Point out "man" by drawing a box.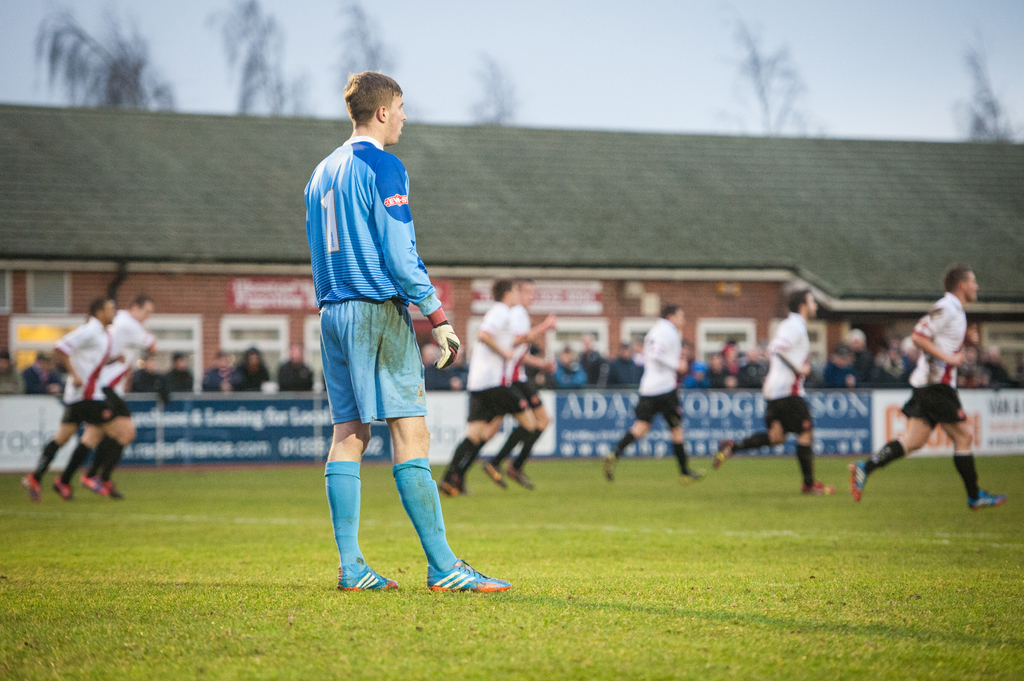
437, 278, 532, 501.
